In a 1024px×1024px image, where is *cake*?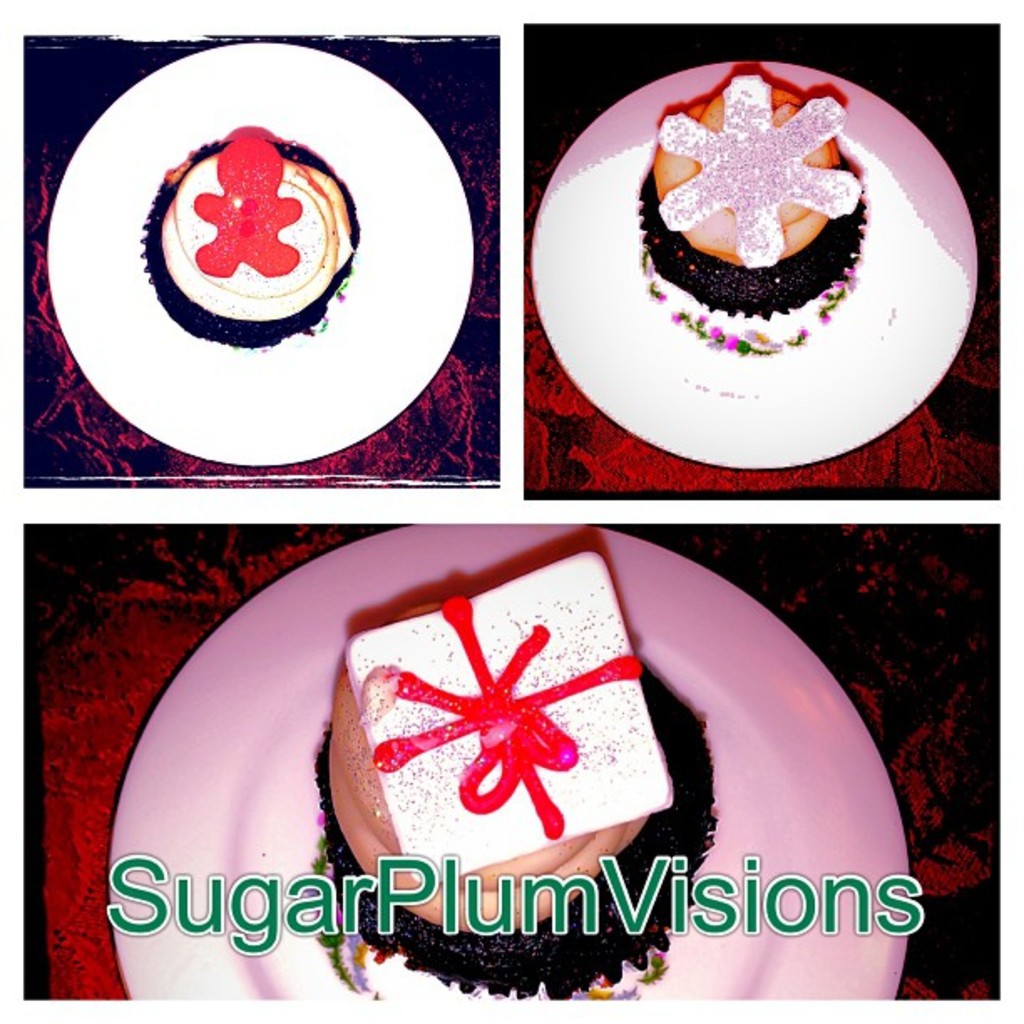
142,125,361,348.
